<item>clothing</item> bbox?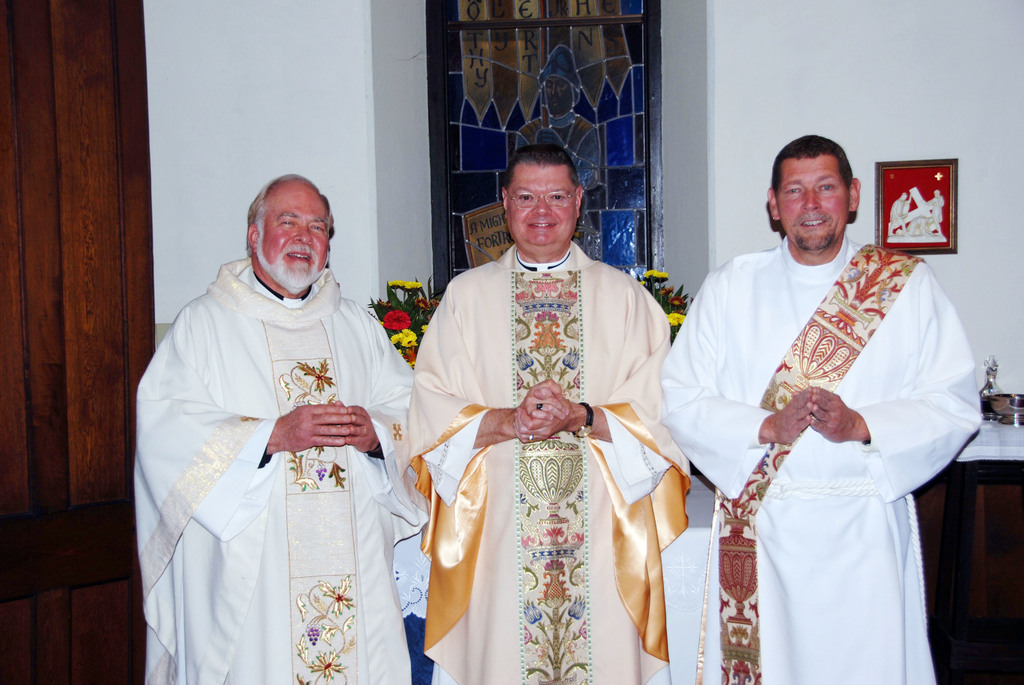
<box>413,208,689,679</box>
